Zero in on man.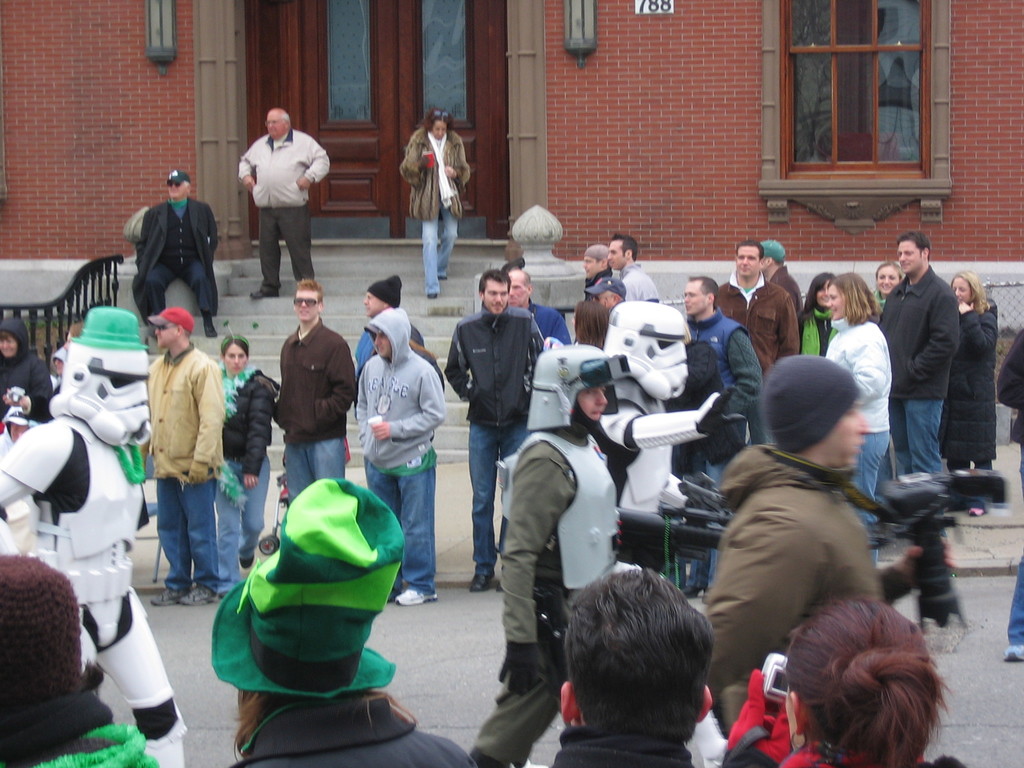
Zeroed in: box(607, 300, 729, 568).
